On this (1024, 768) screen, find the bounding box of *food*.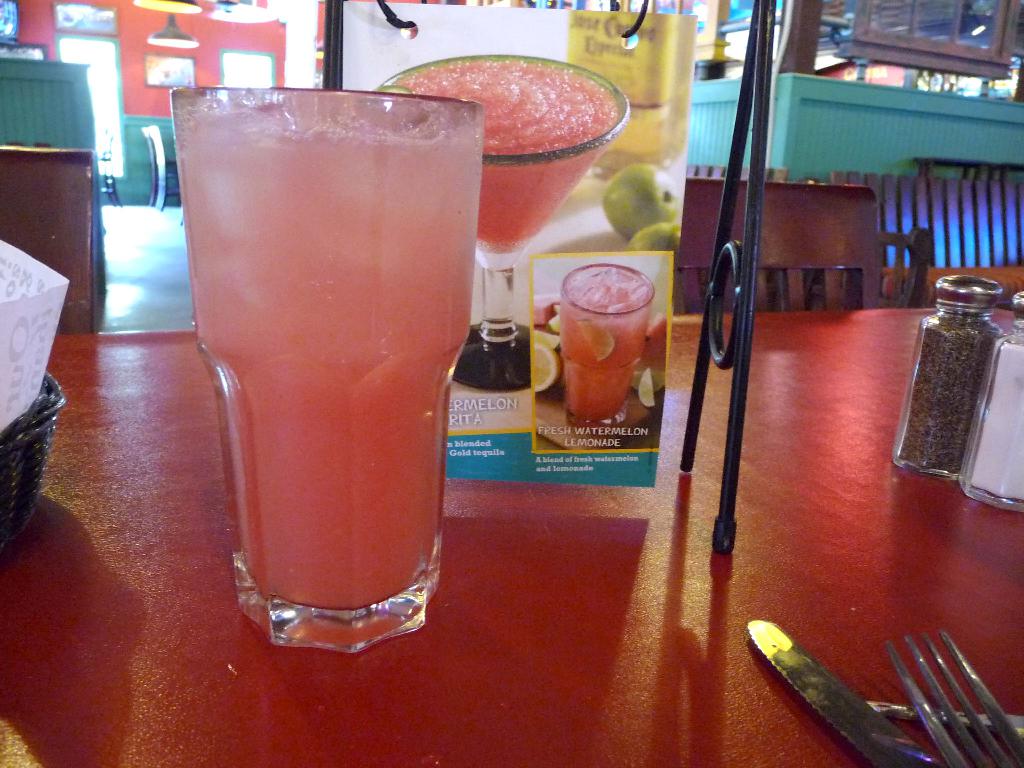
Bounding box: [x1=628, y1=222, x2=684, y2=253].
